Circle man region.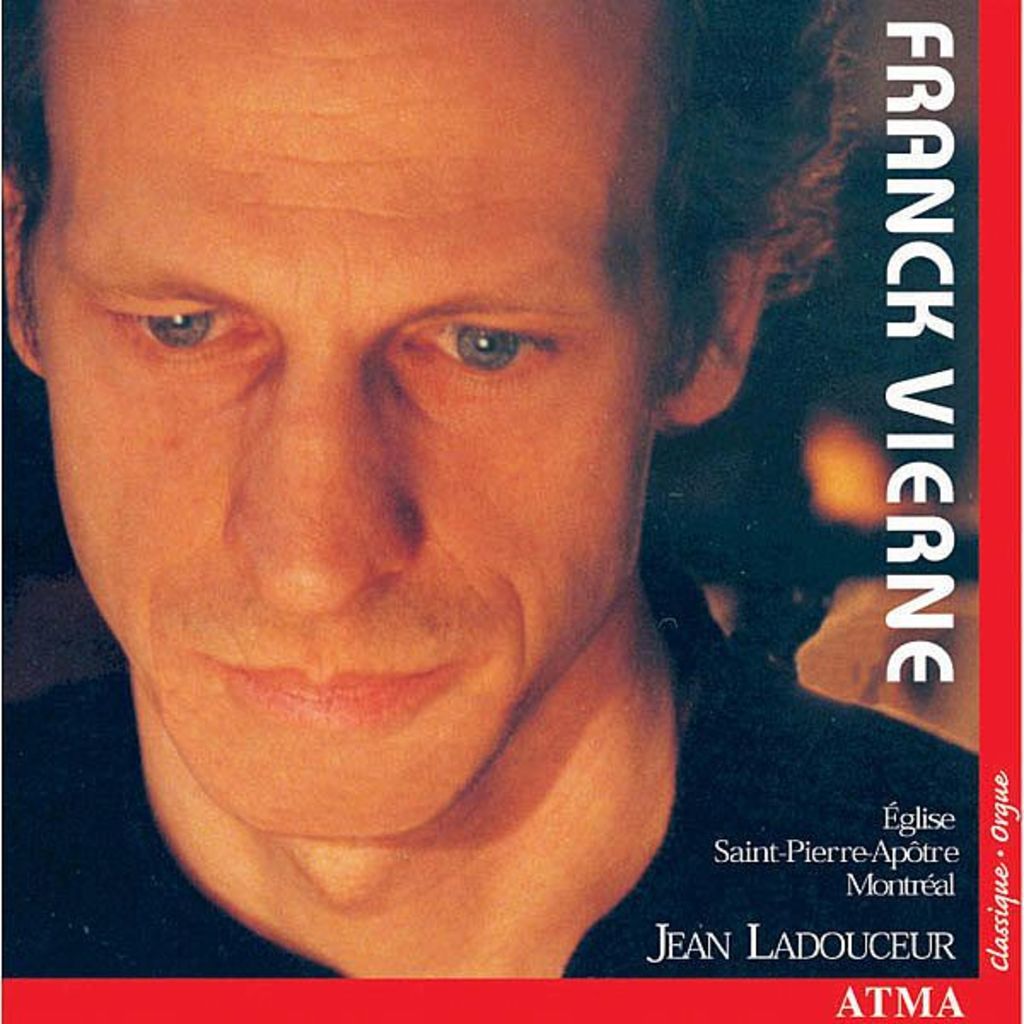
Region: left=0, top=9, right=928, bottom=1019.
